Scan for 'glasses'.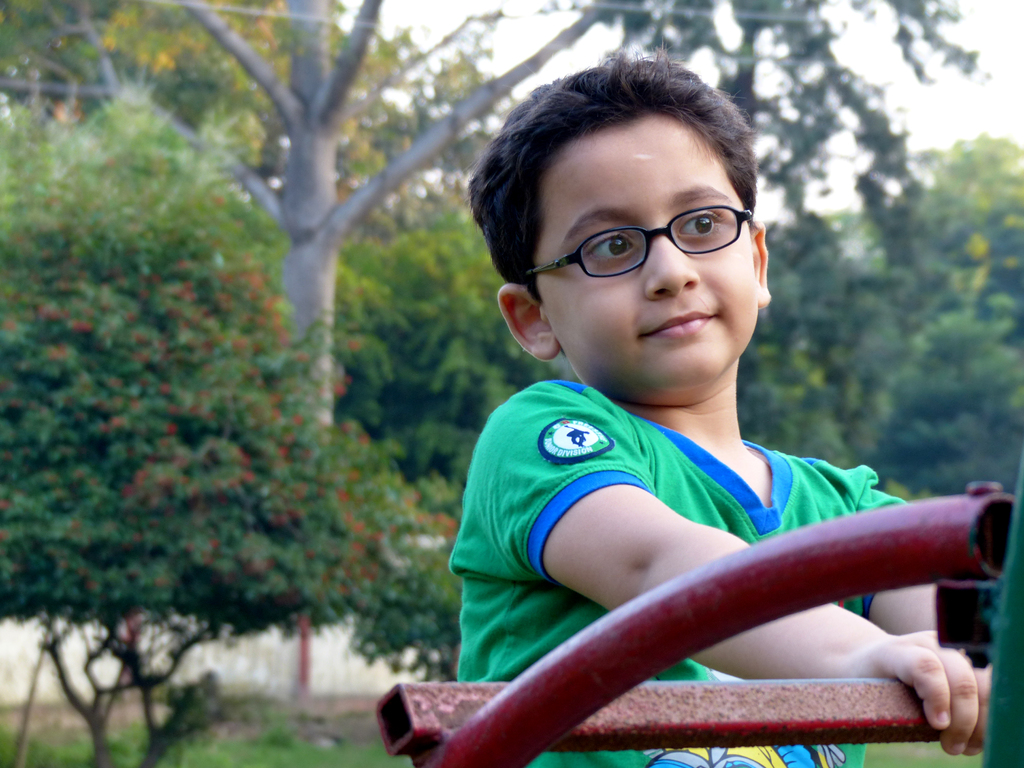
Scan result: box=[522, 198, 765, 281].
